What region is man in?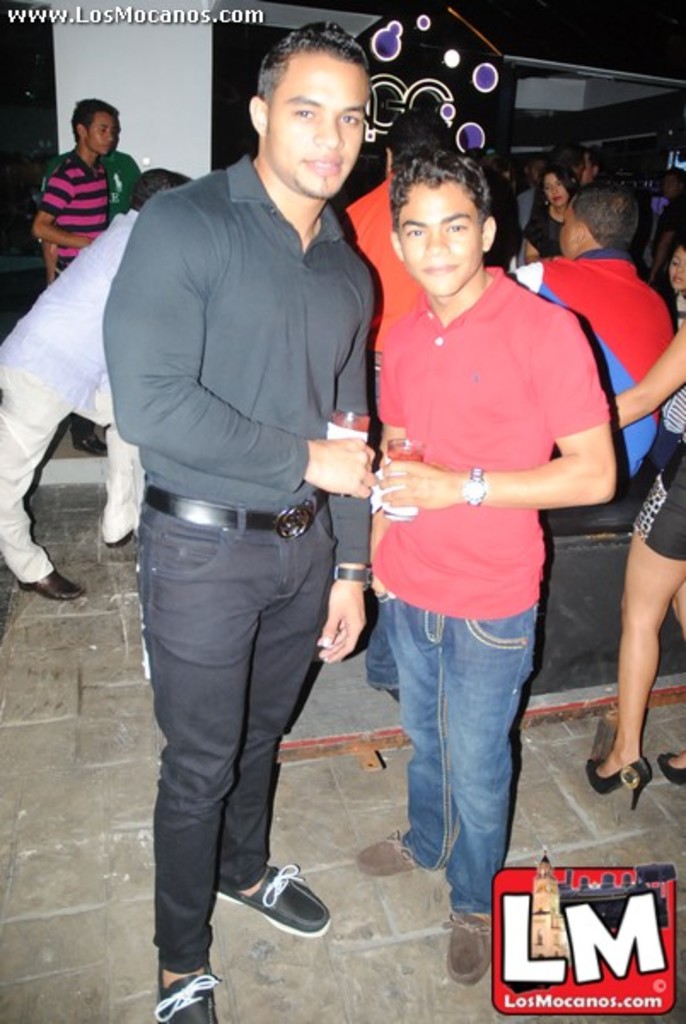
36 96 113 451.
